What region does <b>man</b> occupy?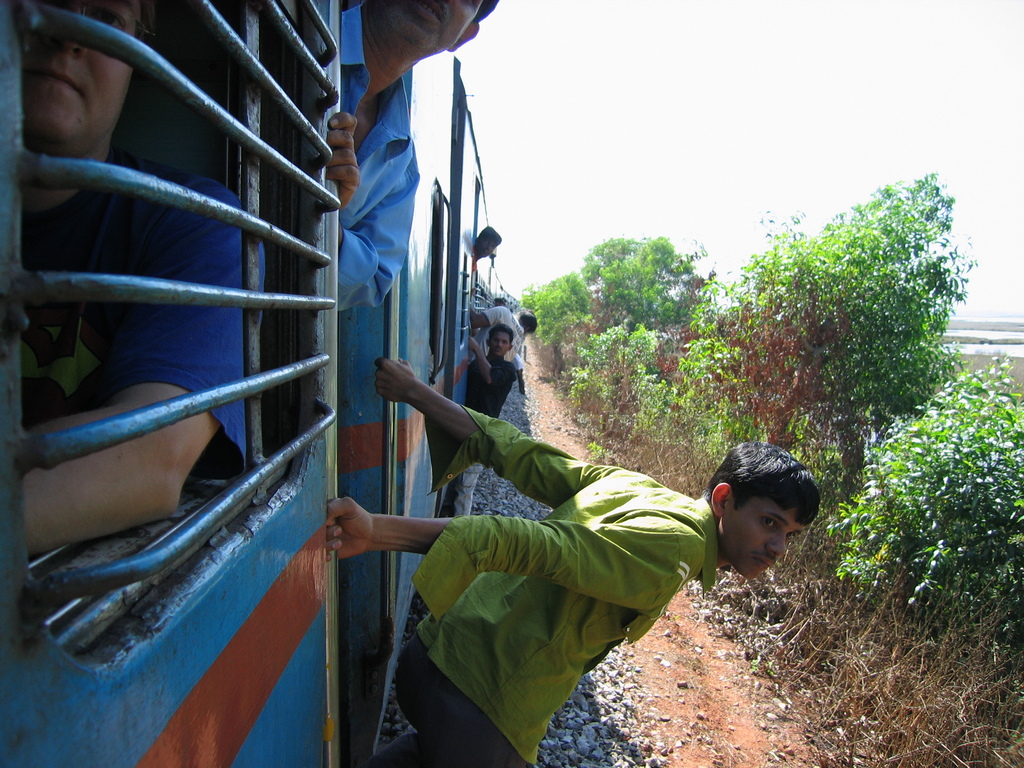
locate(470, 304, 540, 362).
